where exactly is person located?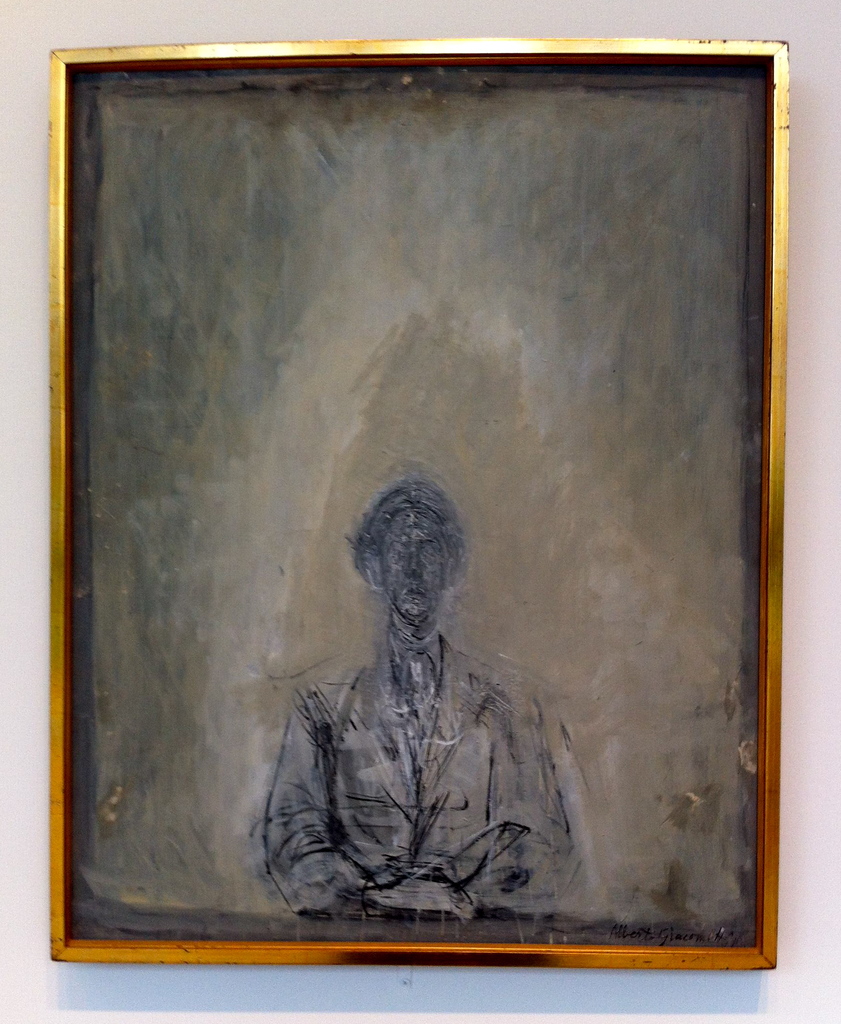
Its bounding box is (left=270, top=421, right=590, bottom=940).
